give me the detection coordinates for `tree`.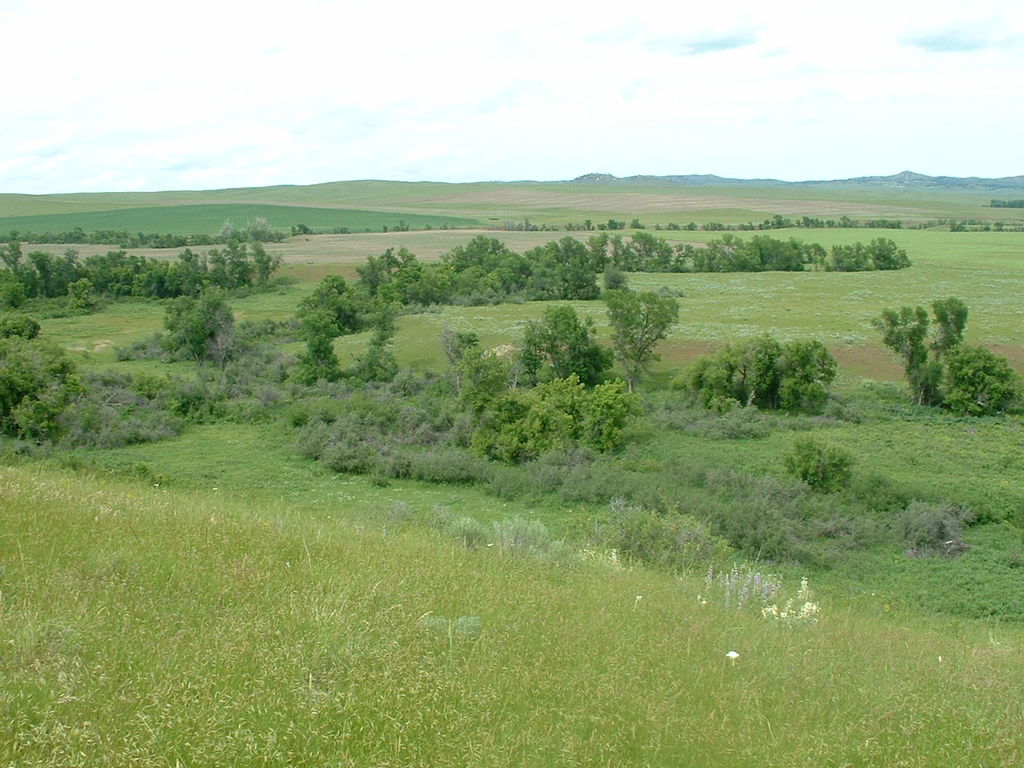
locate(422, 226, 530, 319).
